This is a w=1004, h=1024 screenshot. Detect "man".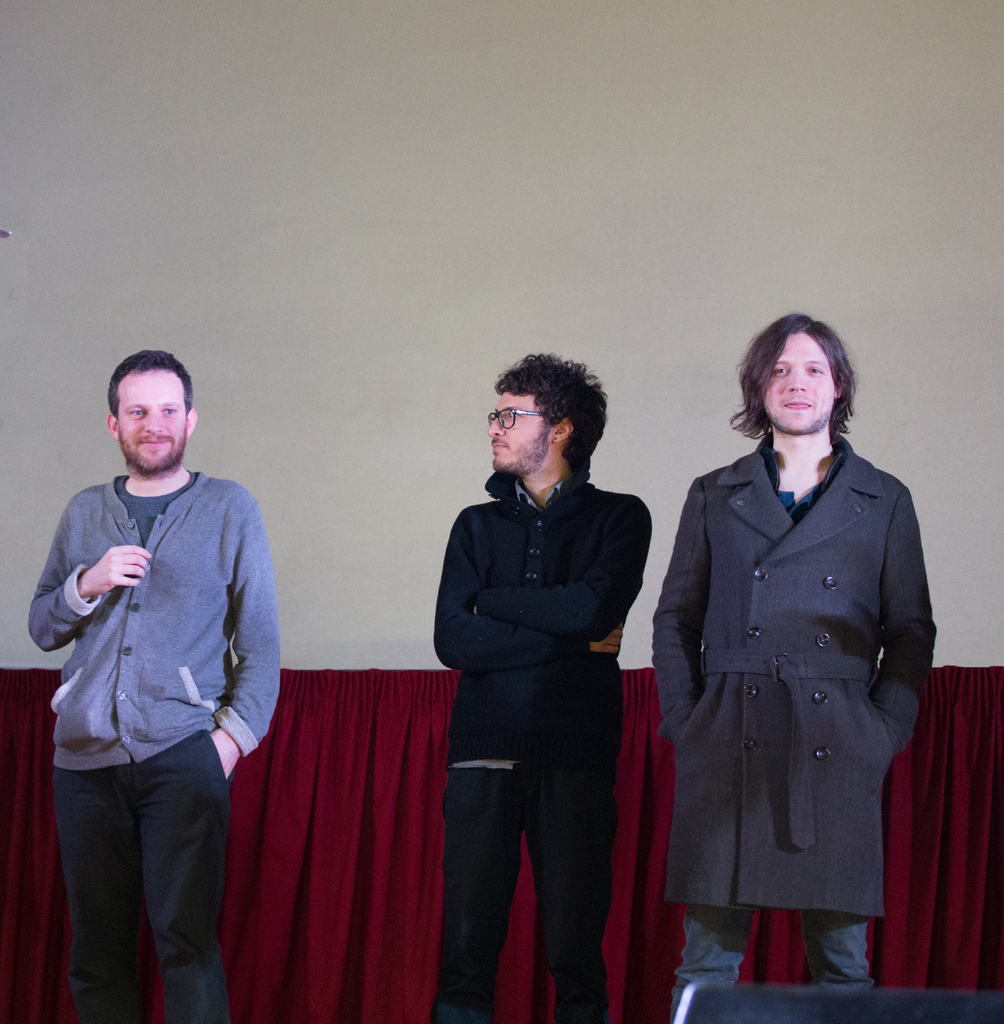
bbox(648, 305, 942, 1023).
